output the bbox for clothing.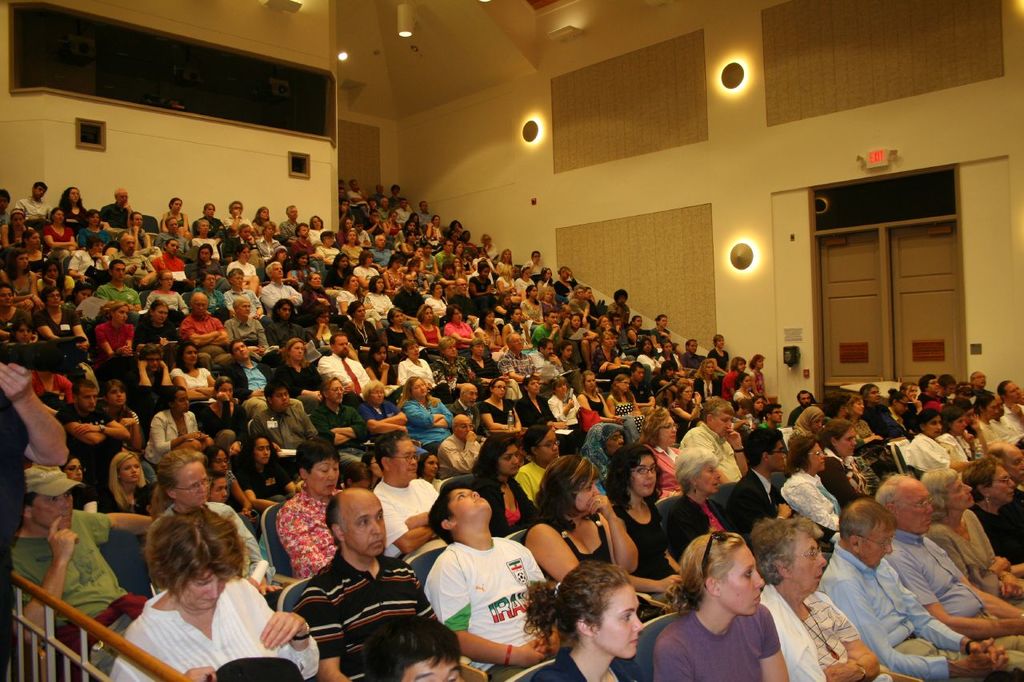
box(224, 285, 261, 316).
